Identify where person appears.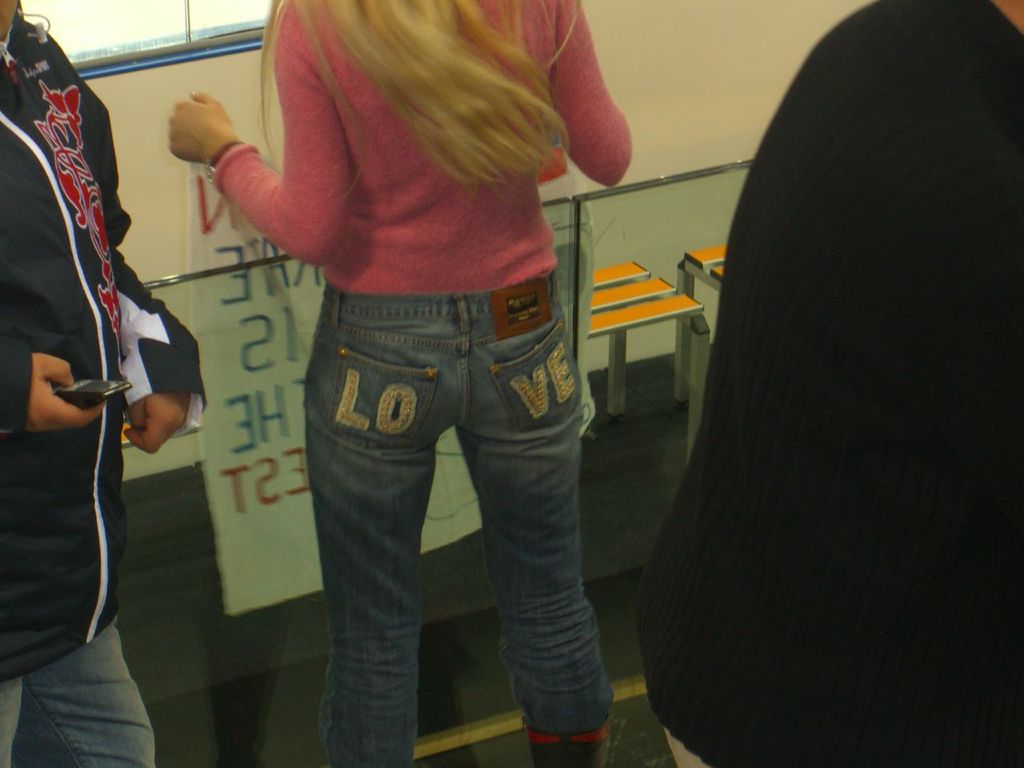
Appears at bbox=(0, 0, 206, 767).
